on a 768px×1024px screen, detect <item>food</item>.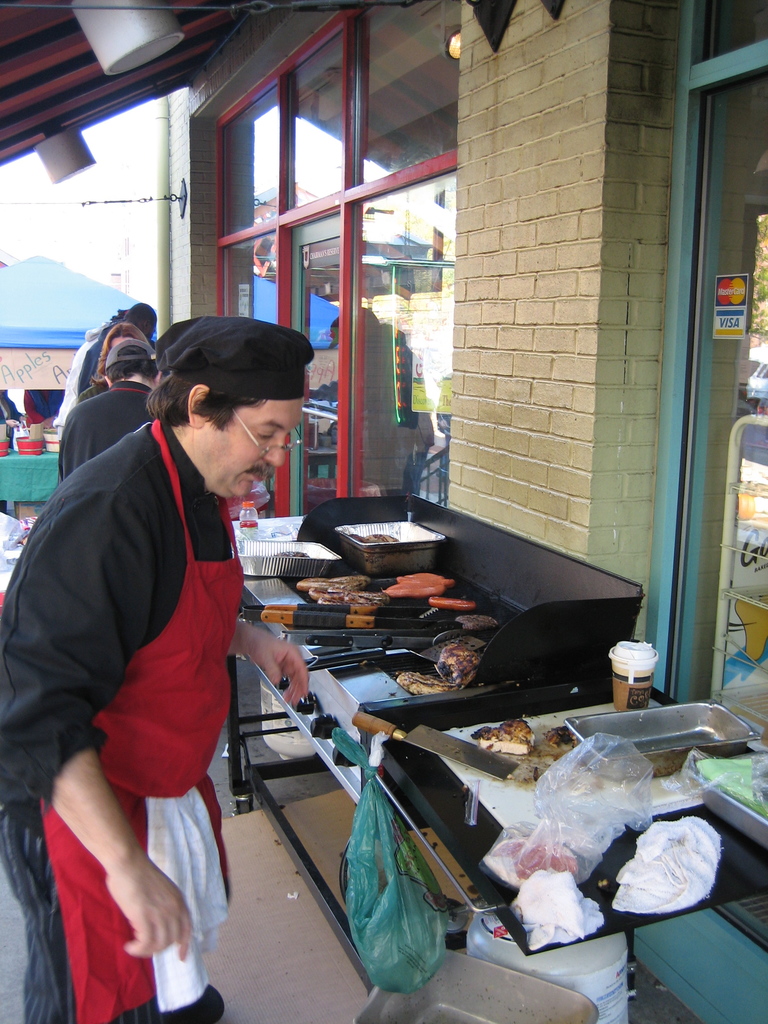
457,612,495,634.
